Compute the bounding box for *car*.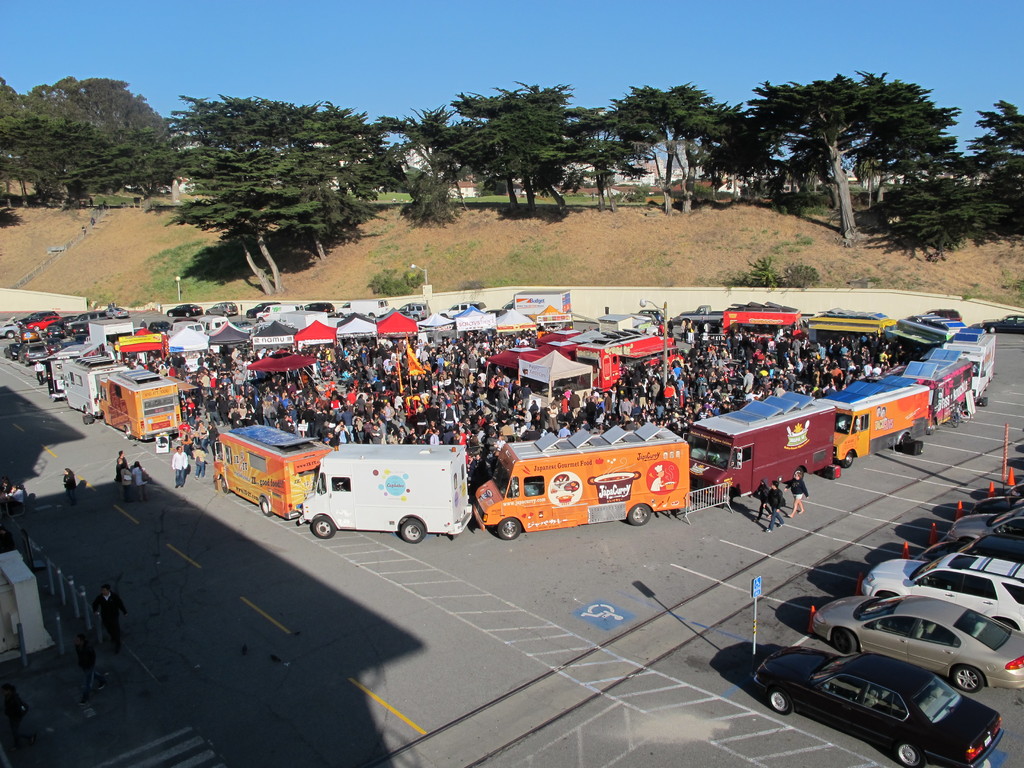
region(66, 307, 106, 343).
